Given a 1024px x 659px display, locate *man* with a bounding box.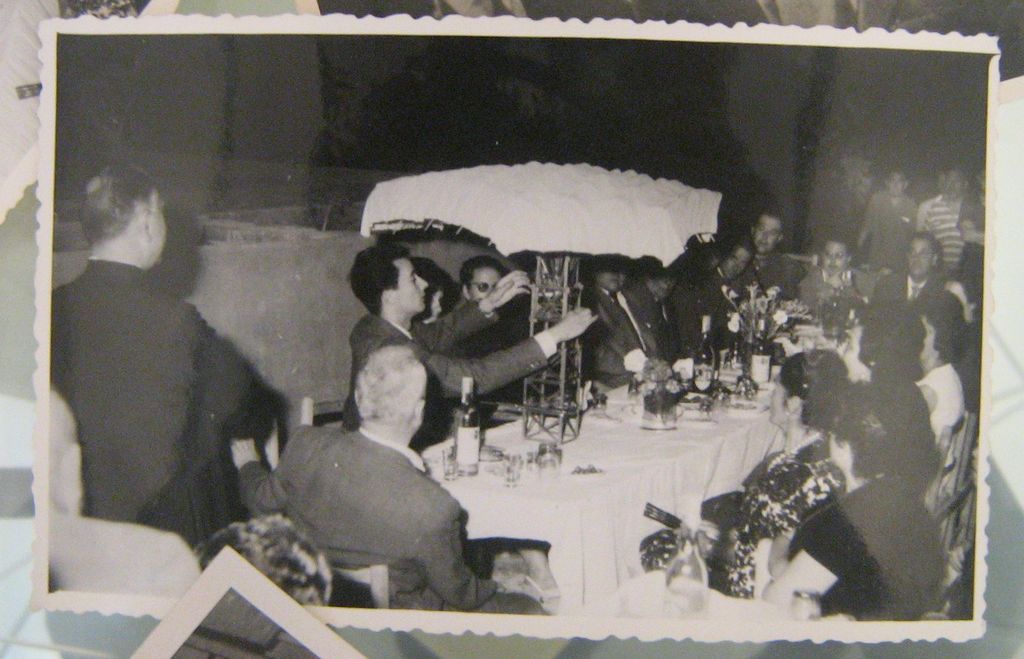
Located: (x1=613, y1=257, x2=680, y2=359).
